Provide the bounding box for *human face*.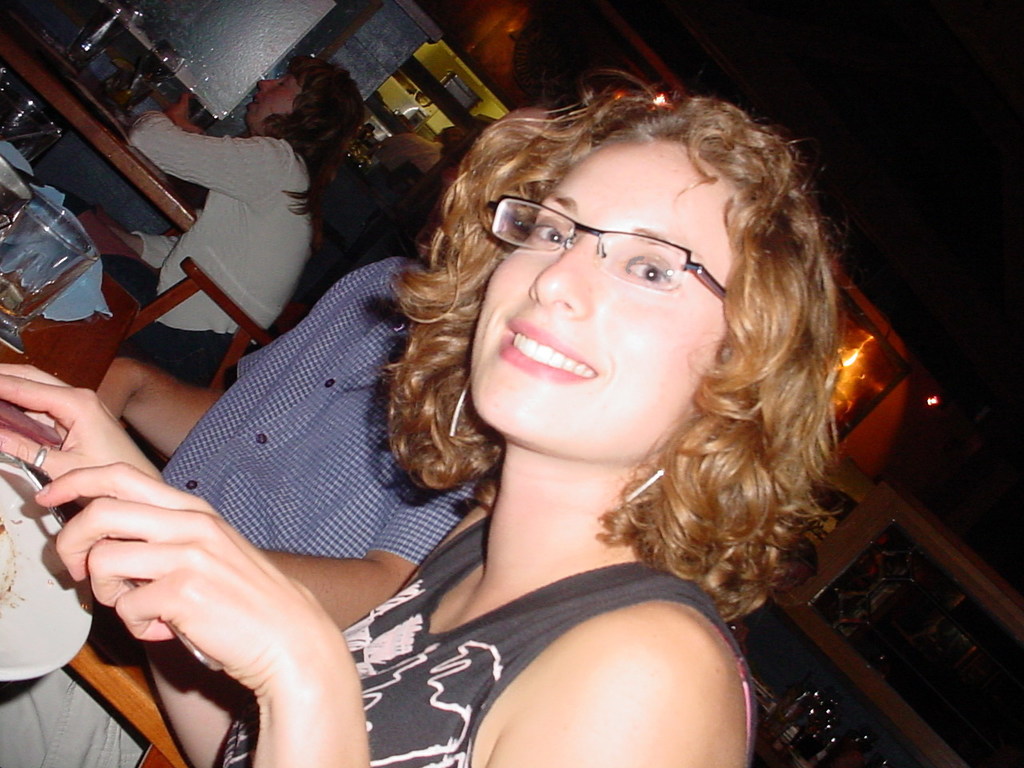
249 70 301 128.
